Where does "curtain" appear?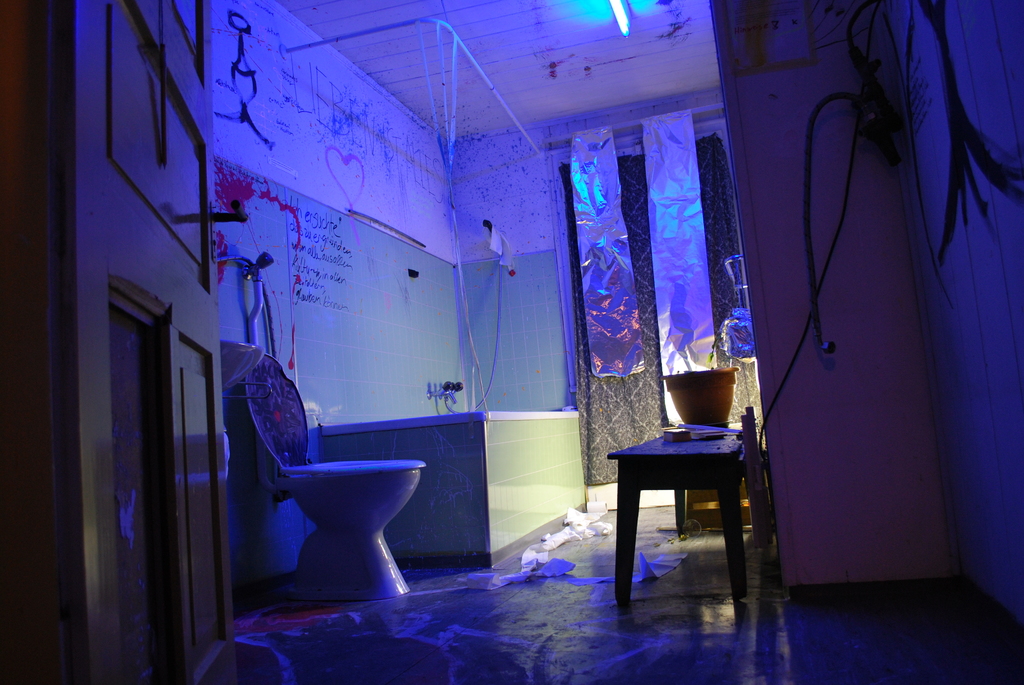
Appears at crop(554, 77, 771, 503).
